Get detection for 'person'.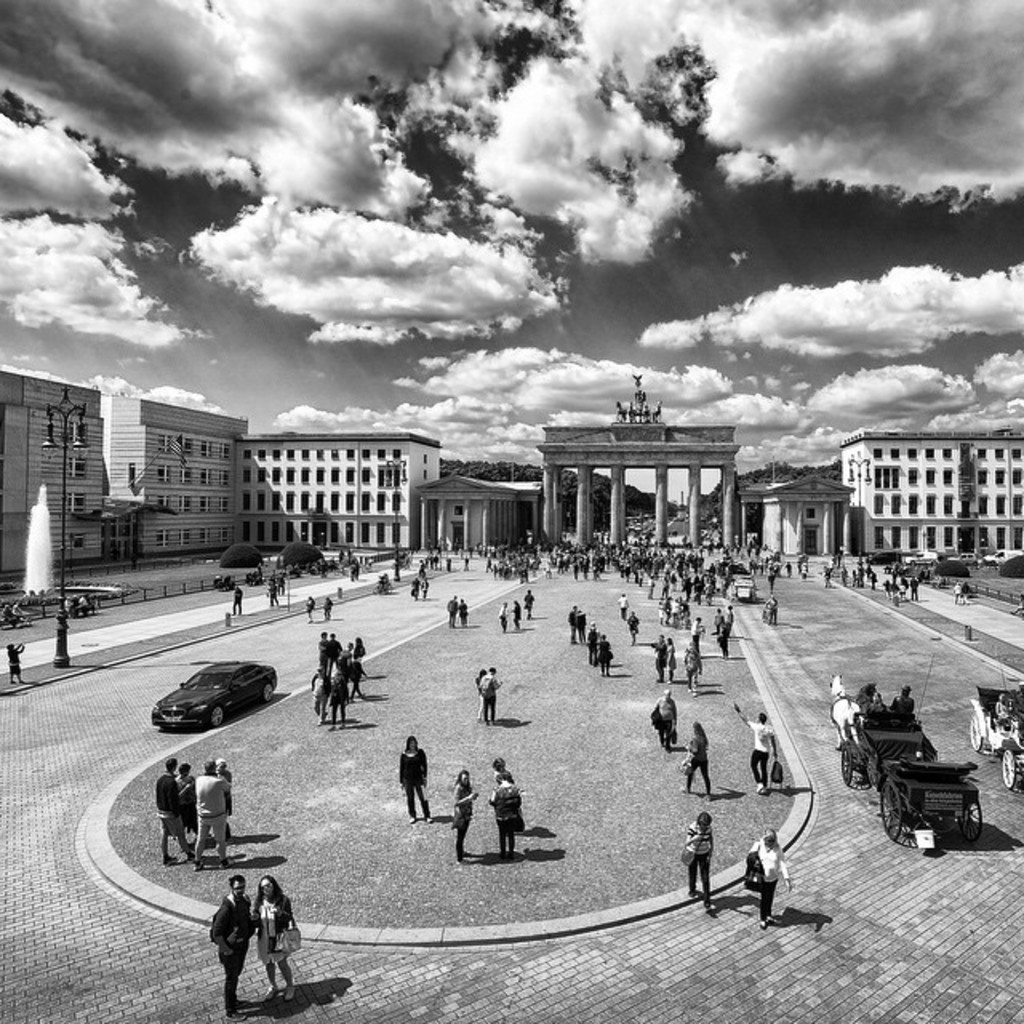
Detection: pyautogui.locateOnScreen(1006, 589, 1022, 616).
